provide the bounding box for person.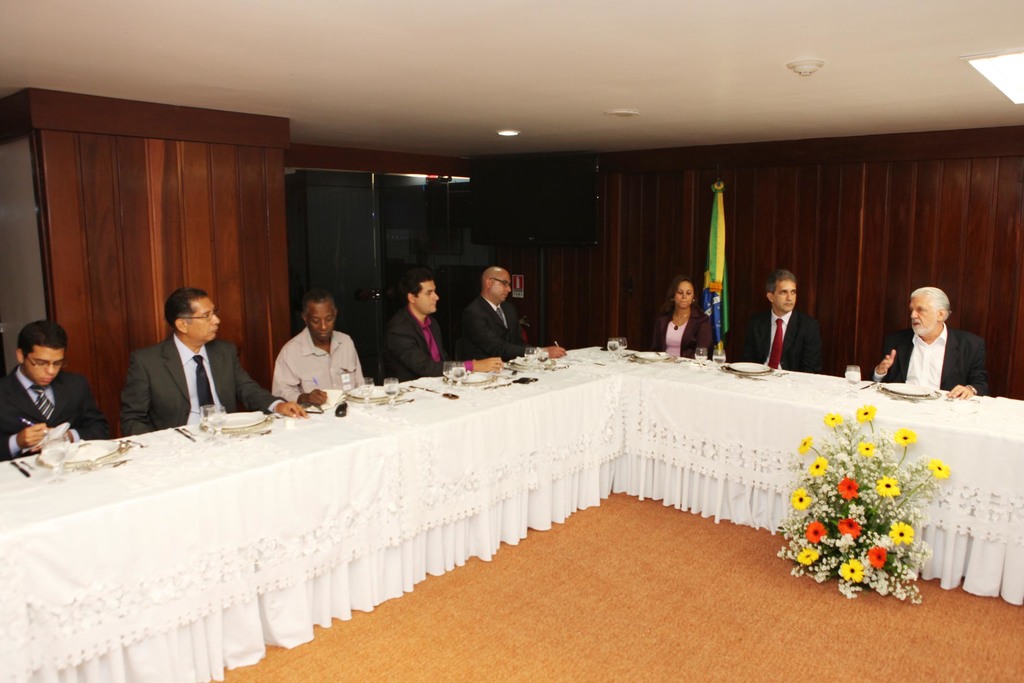
652,279,716,368.
